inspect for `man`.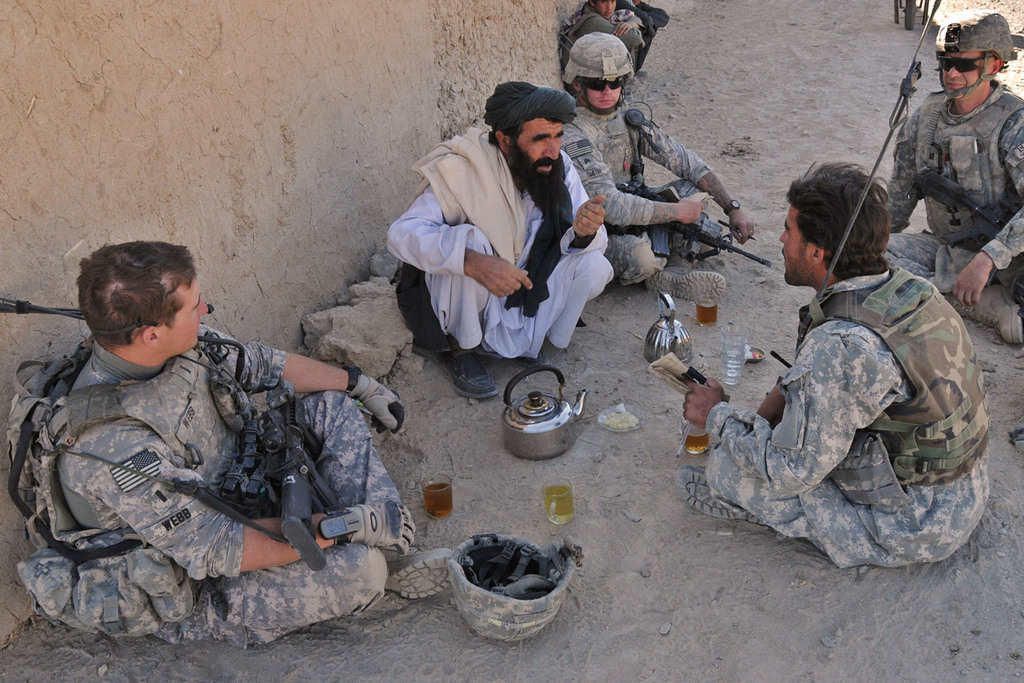
Inspection: (x1=390, y1=84, x2=630, y2=379).
